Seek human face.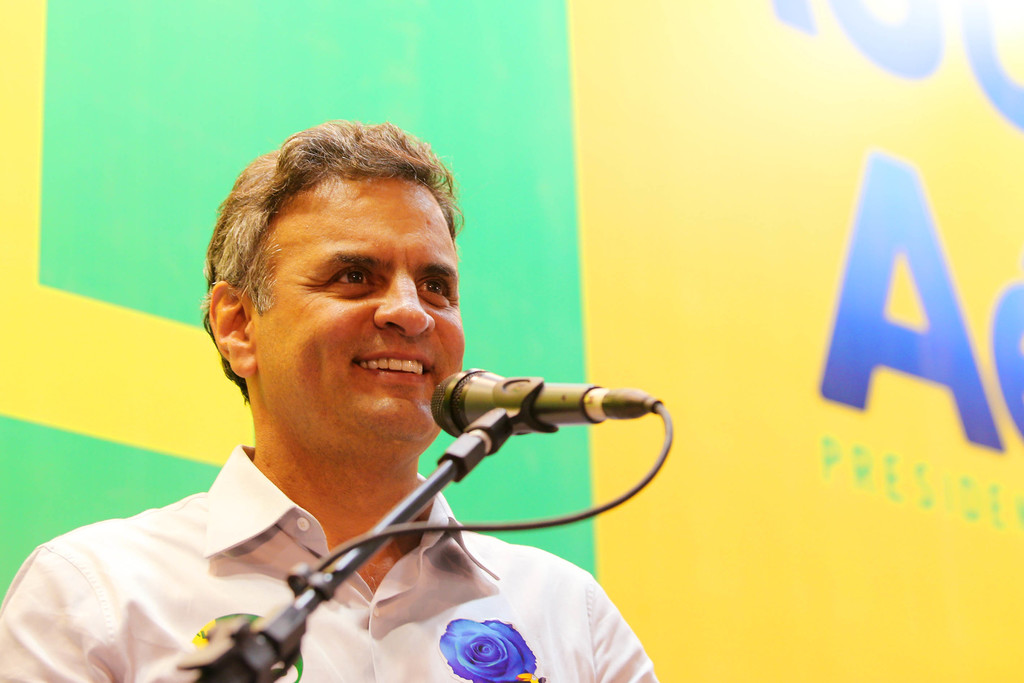
bbox=[246, 171, 464, 445].
